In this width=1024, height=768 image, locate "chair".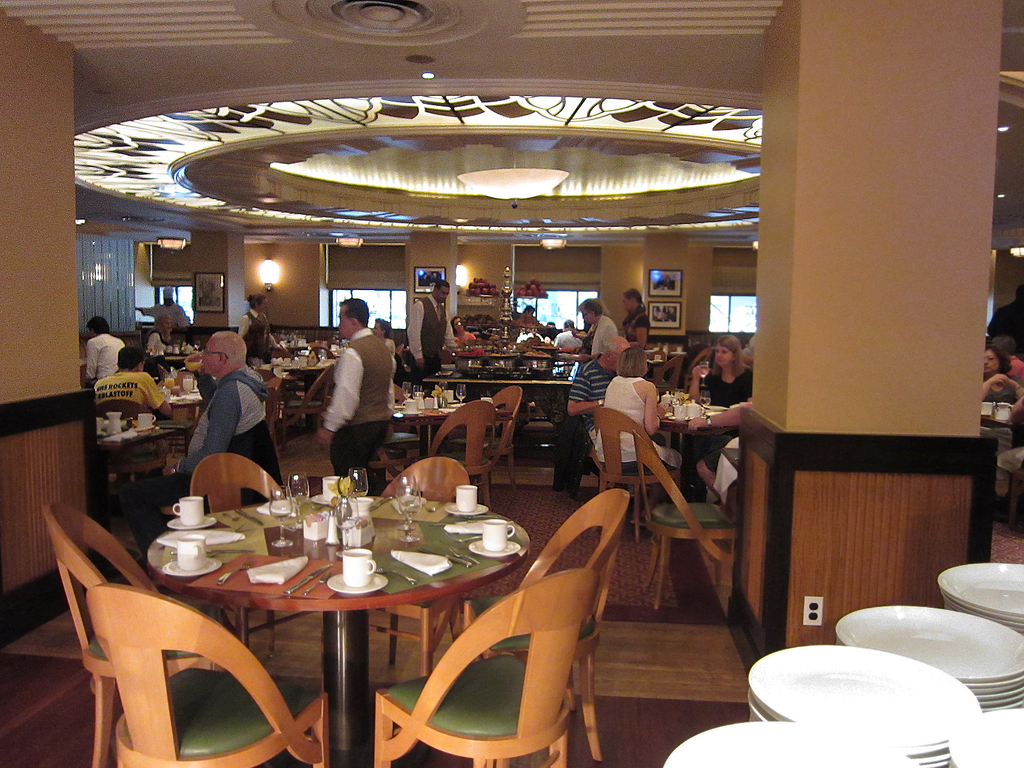
Bounding box: select_region(652, 357, 684, 391).
